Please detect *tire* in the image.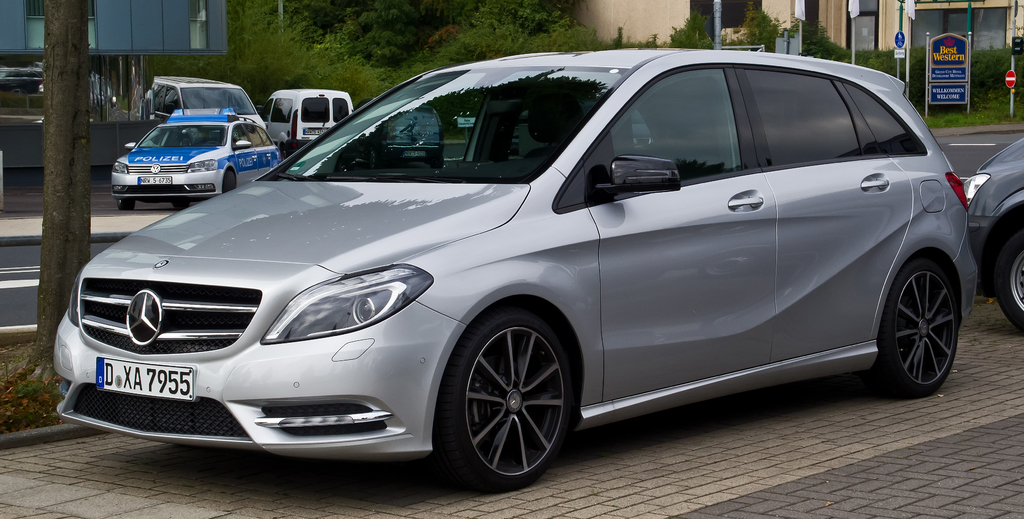
(370, 147, 377, 168).
